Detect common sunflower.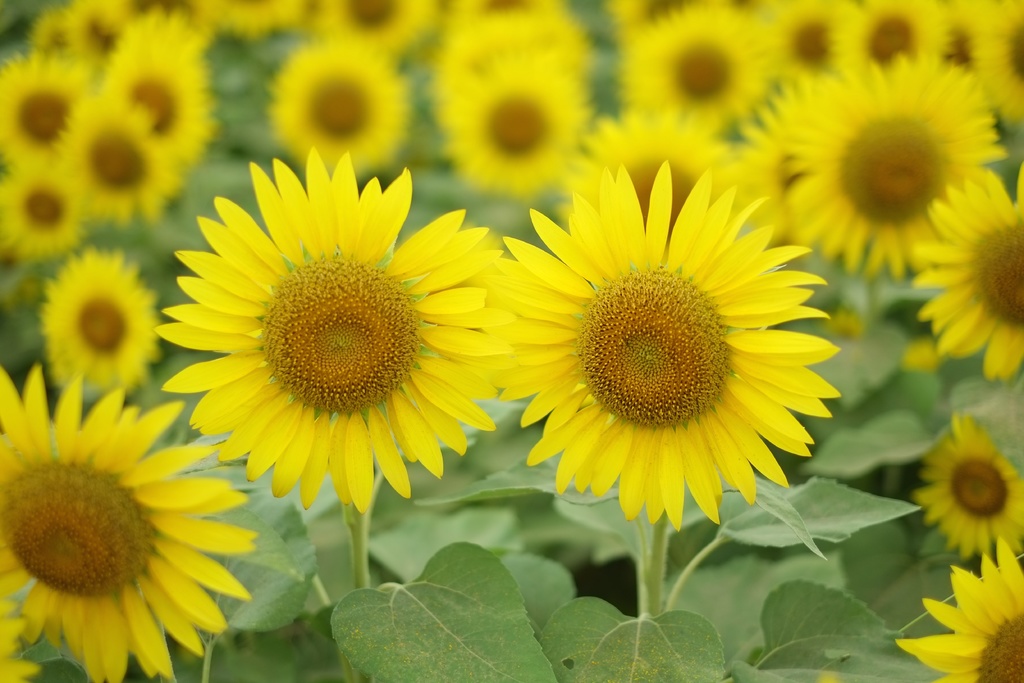
Detected at (166, 152, 500, 490).
